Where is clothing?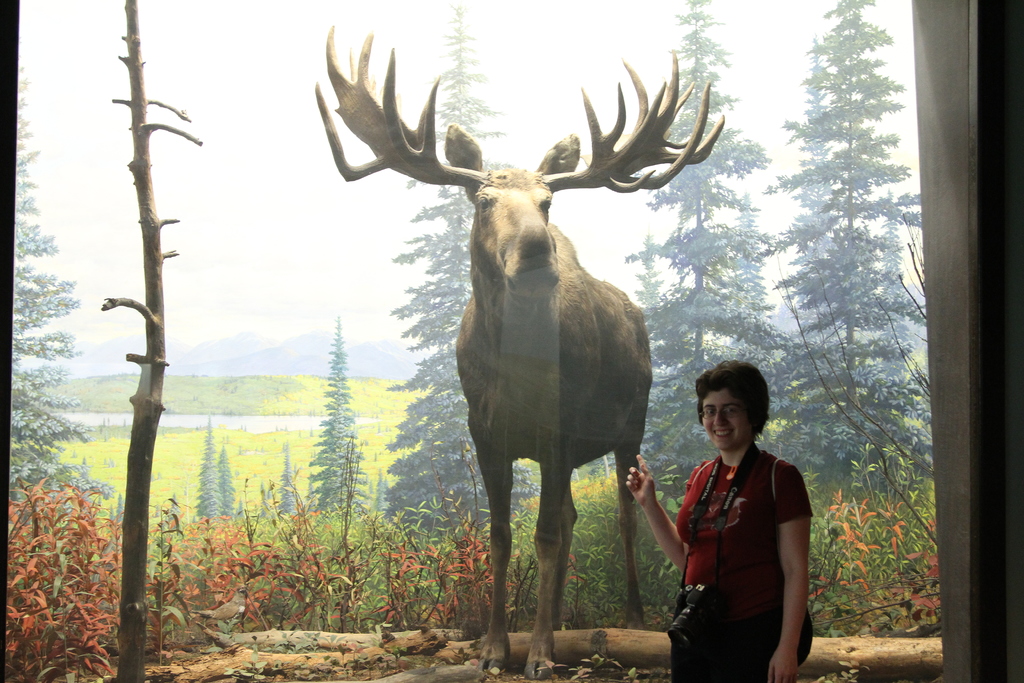
select_region(662, 419, 810, 662).
